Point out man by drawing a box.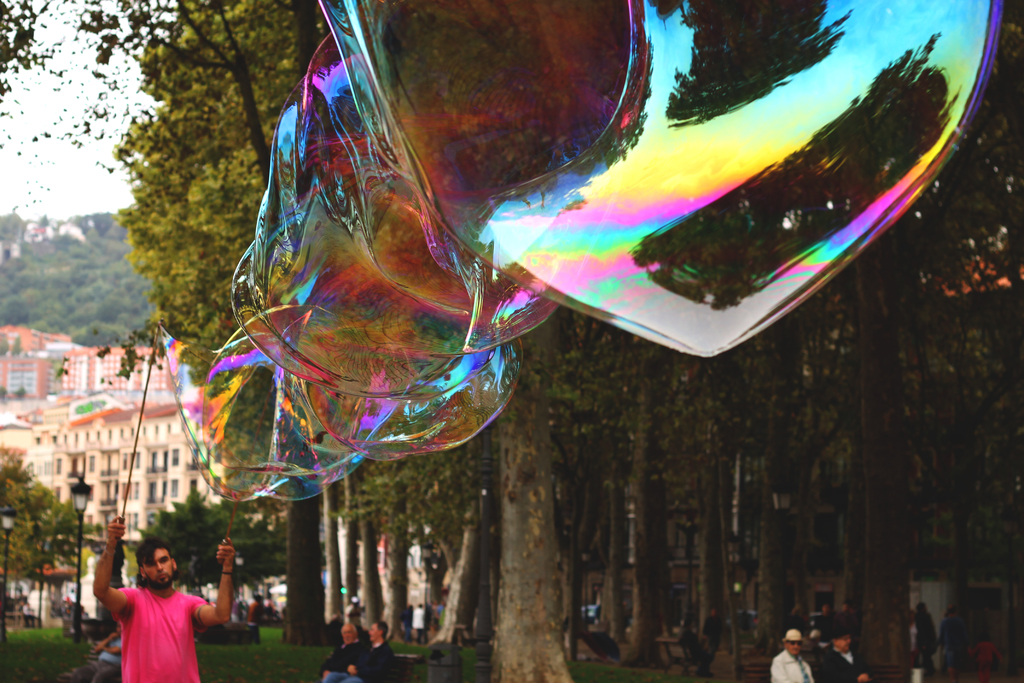
{"left": 90, "top": 516, "right": 235, "bottom": 682}.
